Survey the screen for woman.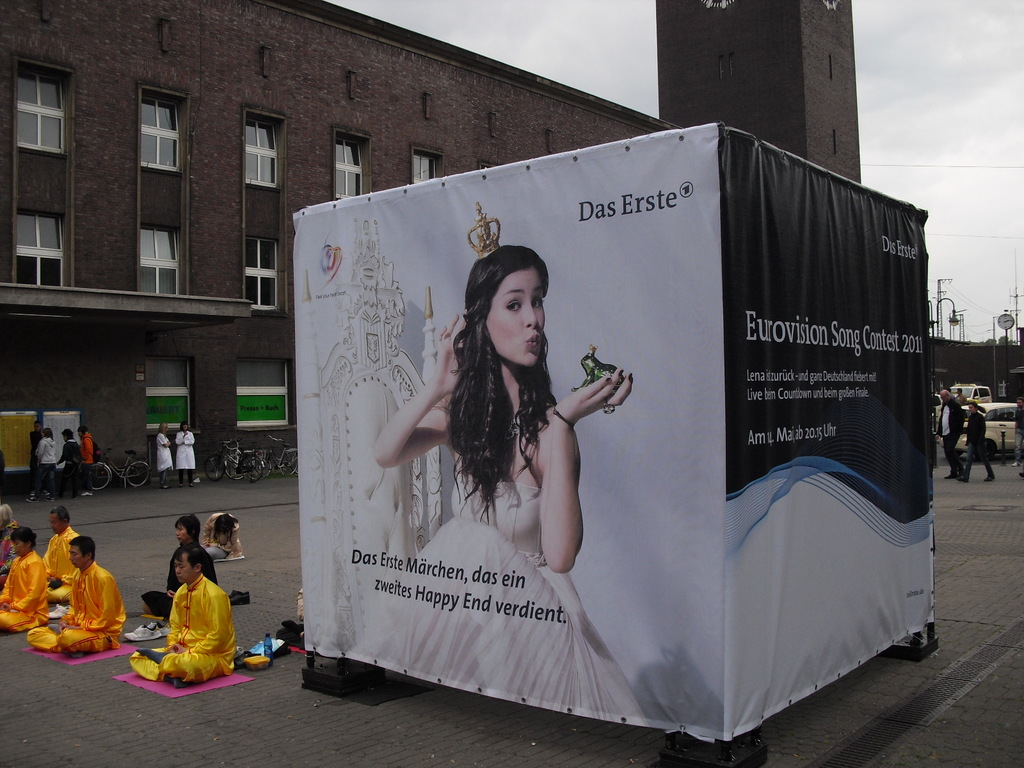
Survey found: bbox=(374, 246, 634, 705).
